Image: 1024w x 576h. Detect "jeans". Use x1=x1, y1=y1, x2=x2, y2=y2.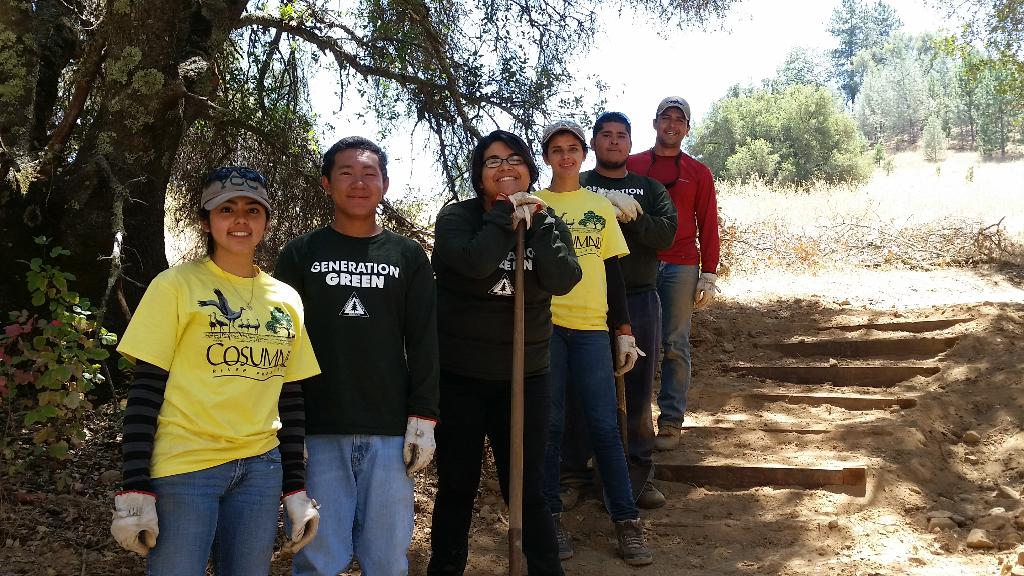
x1=542, y1=320, x2=644, y2=521.
